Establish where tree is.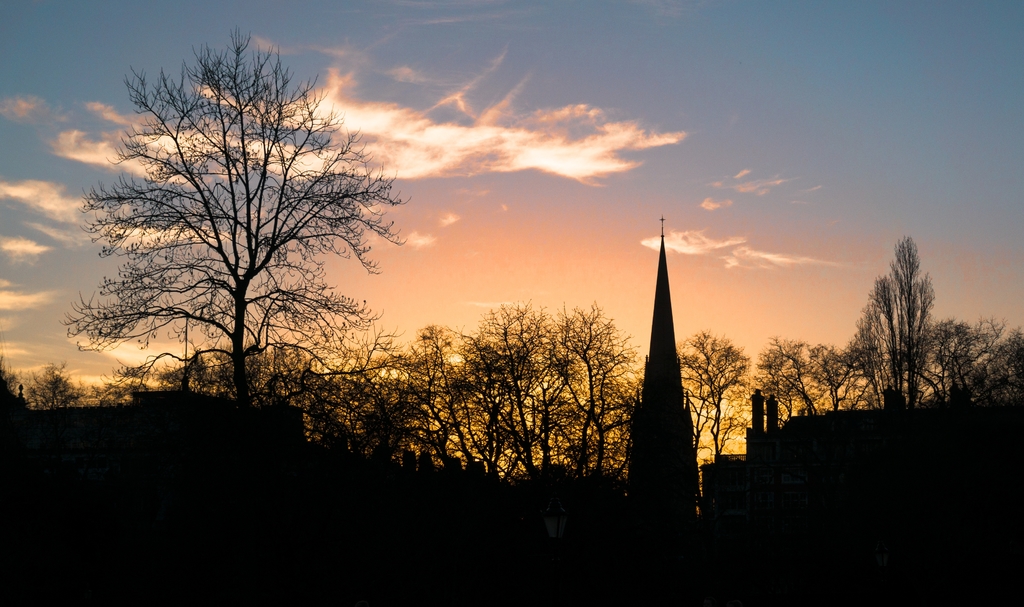
Established at 675:326:767:494.
